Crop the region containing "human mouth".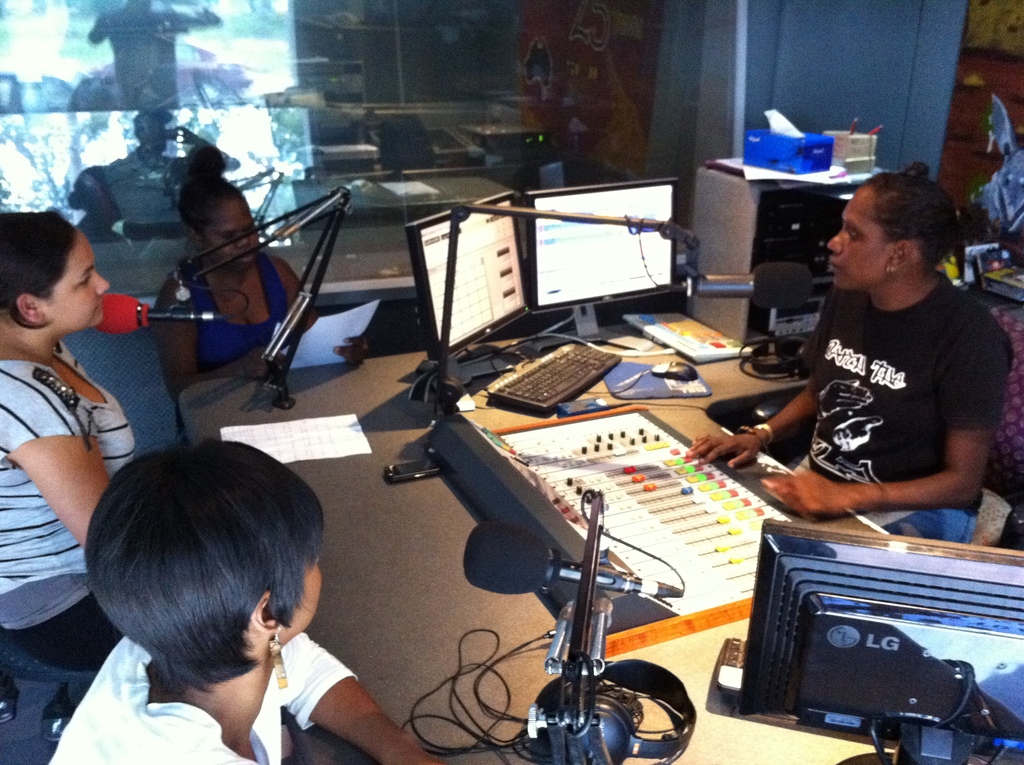
Crop region: {"x1": 827, "y1": 258, "x2": 839, "y2": 269}.
